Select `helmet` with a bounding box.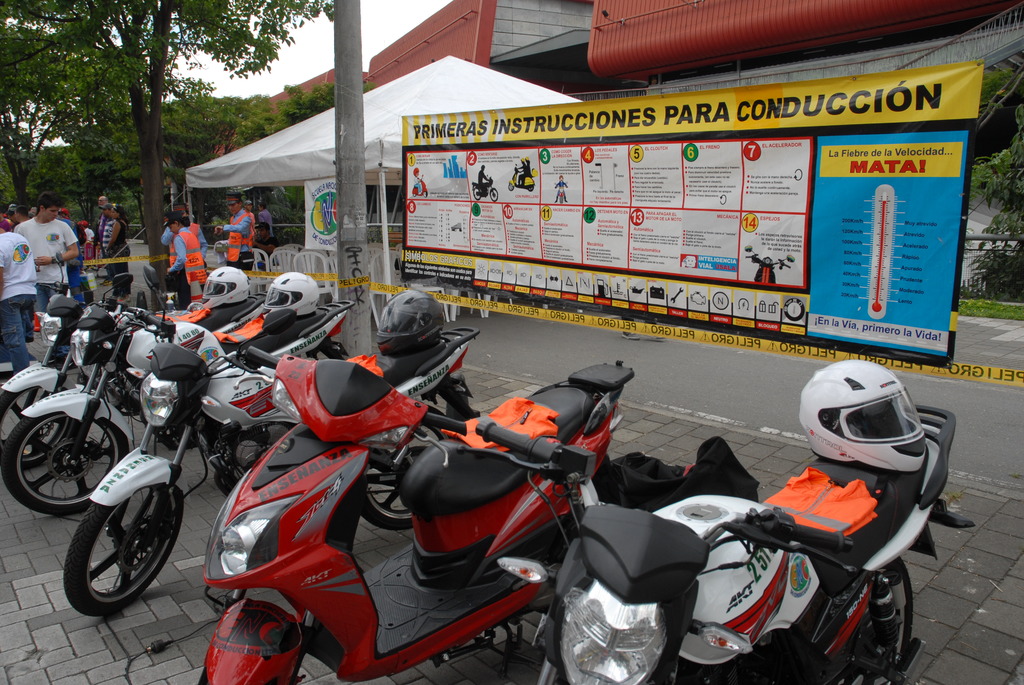
793,372,934,495.
